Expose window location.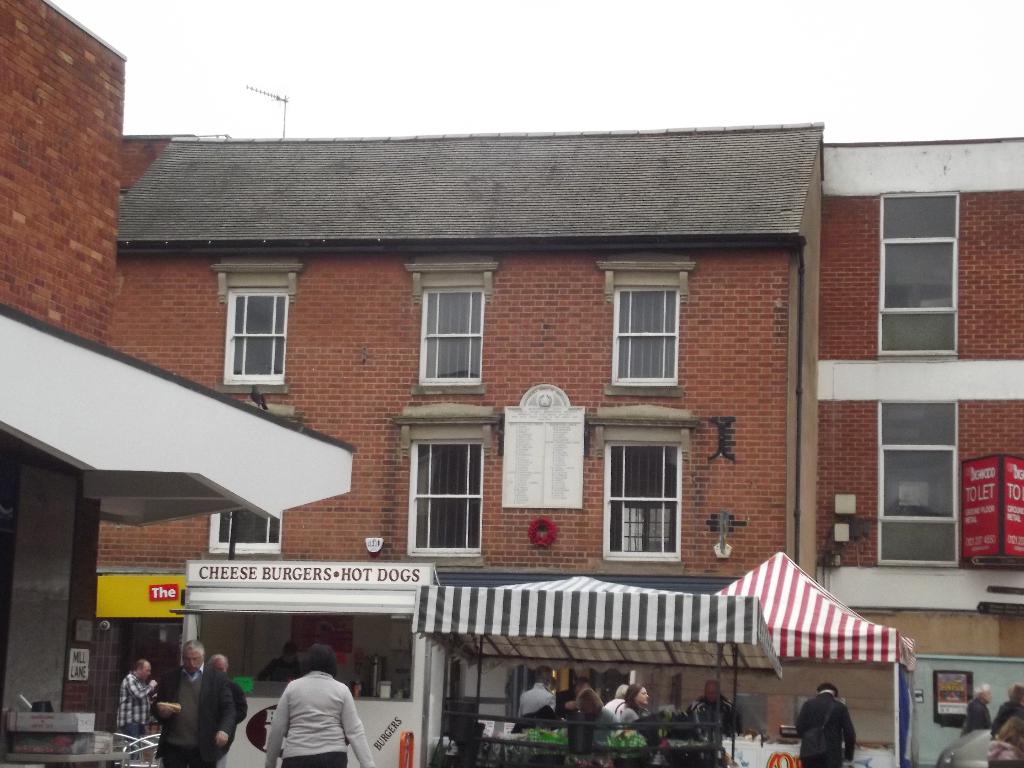
Exposed at pyautogui.locateOnScreen(225, 288, 285, 383).
